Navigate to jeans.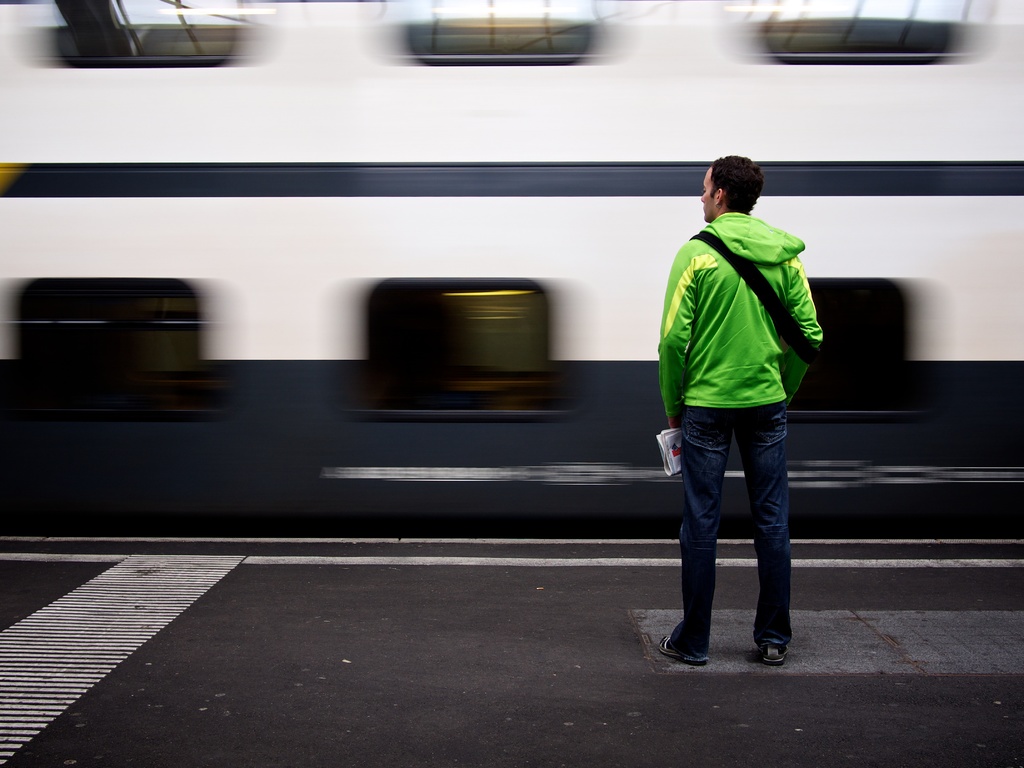
Navigation target: x1=673, y1=395, x2=804, y2=661.
